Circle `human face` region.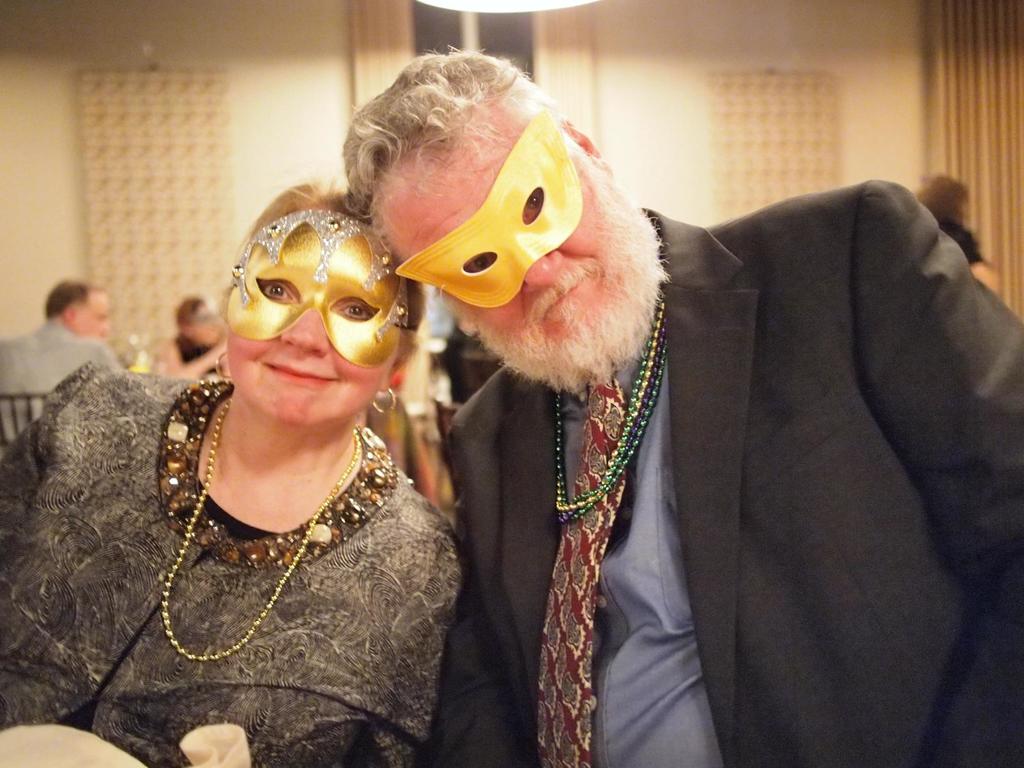
Region: x1=390 y1=108 x2=657 y2=387.
